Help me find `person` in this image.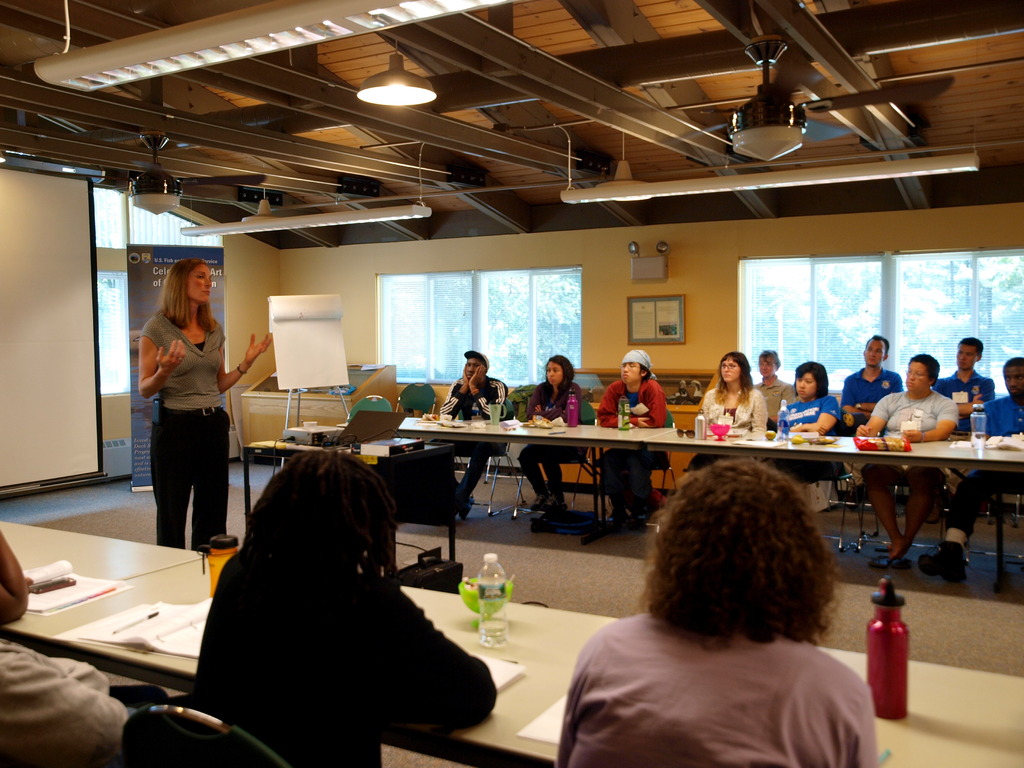
Found it: <region>138, 257, 273, 555</region>.
